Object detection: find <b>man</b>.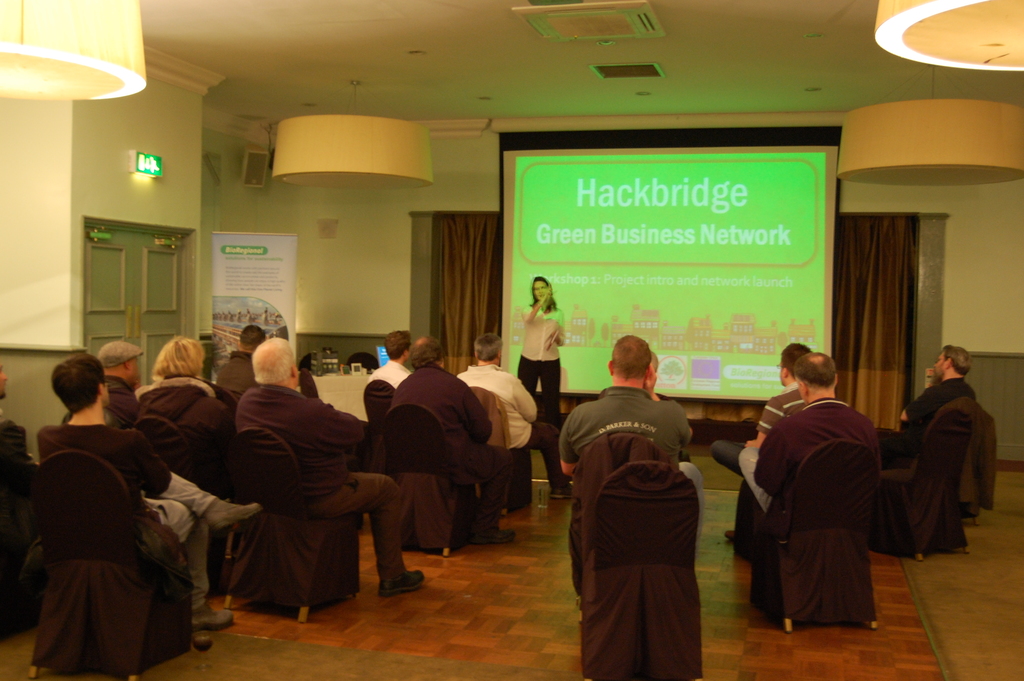
[x1=740, y1=350, x2=879, y2=520].
